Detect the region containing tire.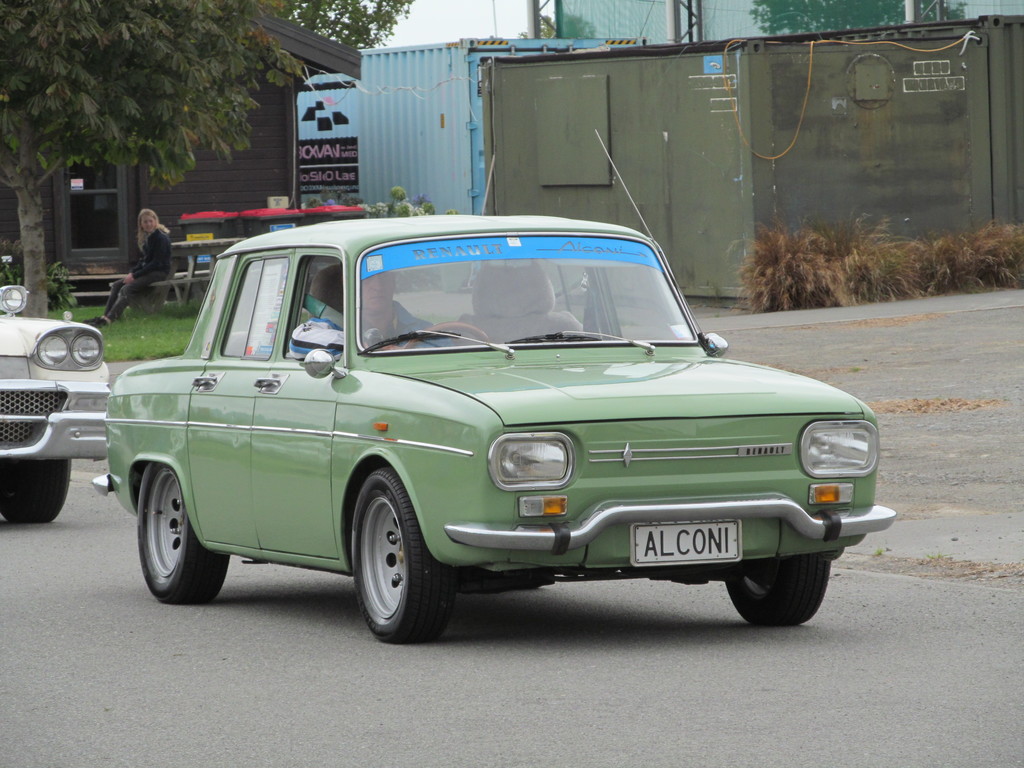
139,466,230,604.
